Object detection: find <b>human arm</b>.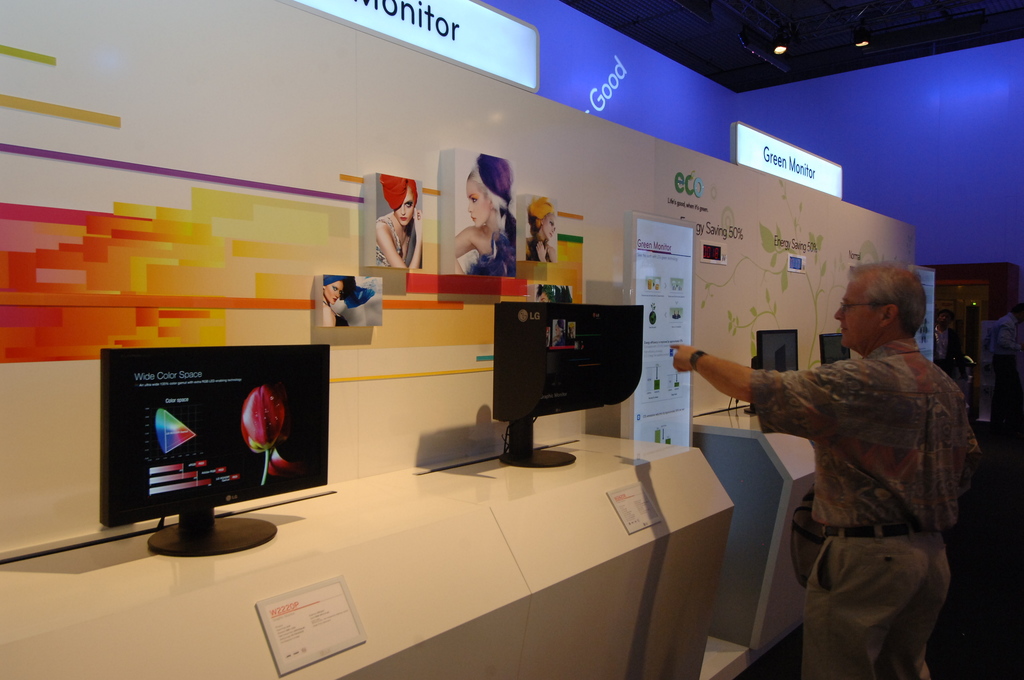
(670, 344, 865, 401).
